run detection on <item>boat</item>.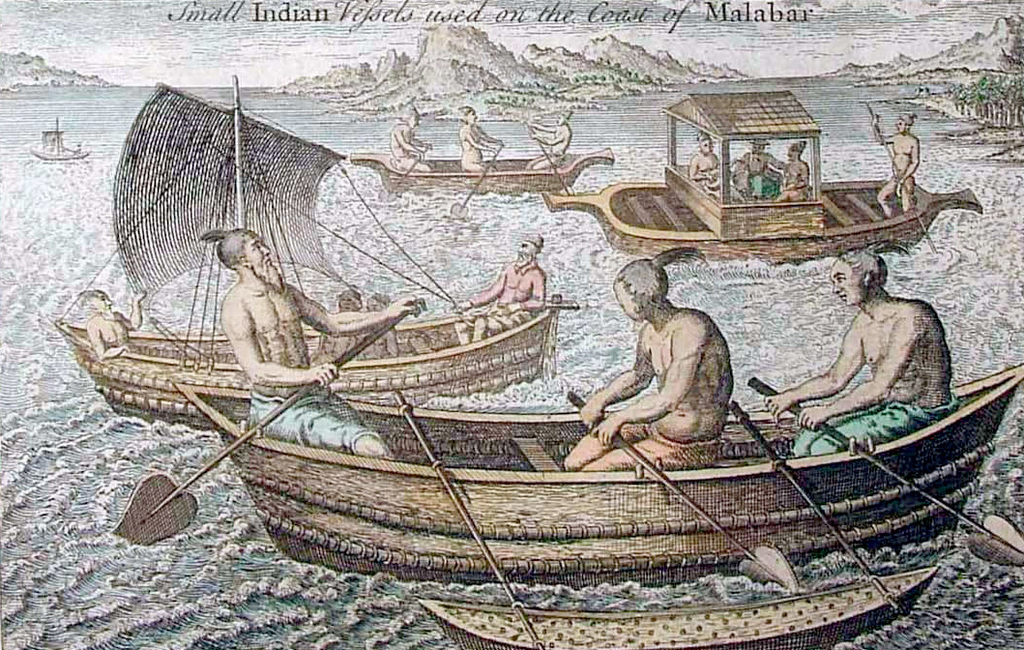
Result: 390:387:942:649.
